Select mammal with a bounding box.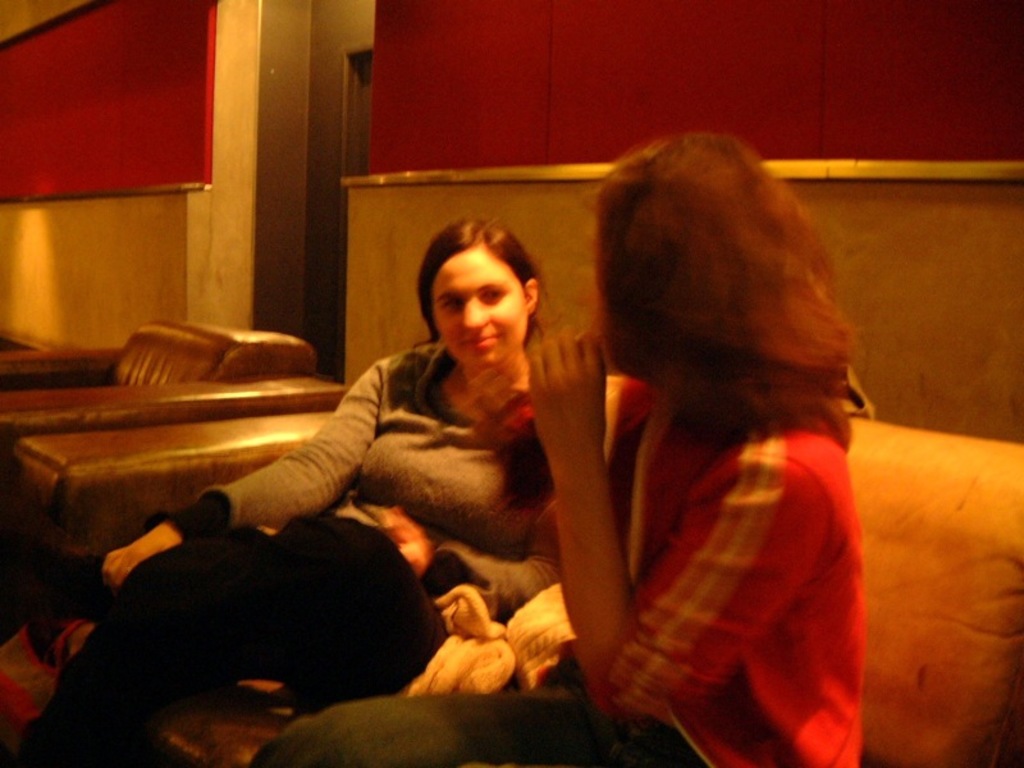
bbox(133, 206, 538, 767).
